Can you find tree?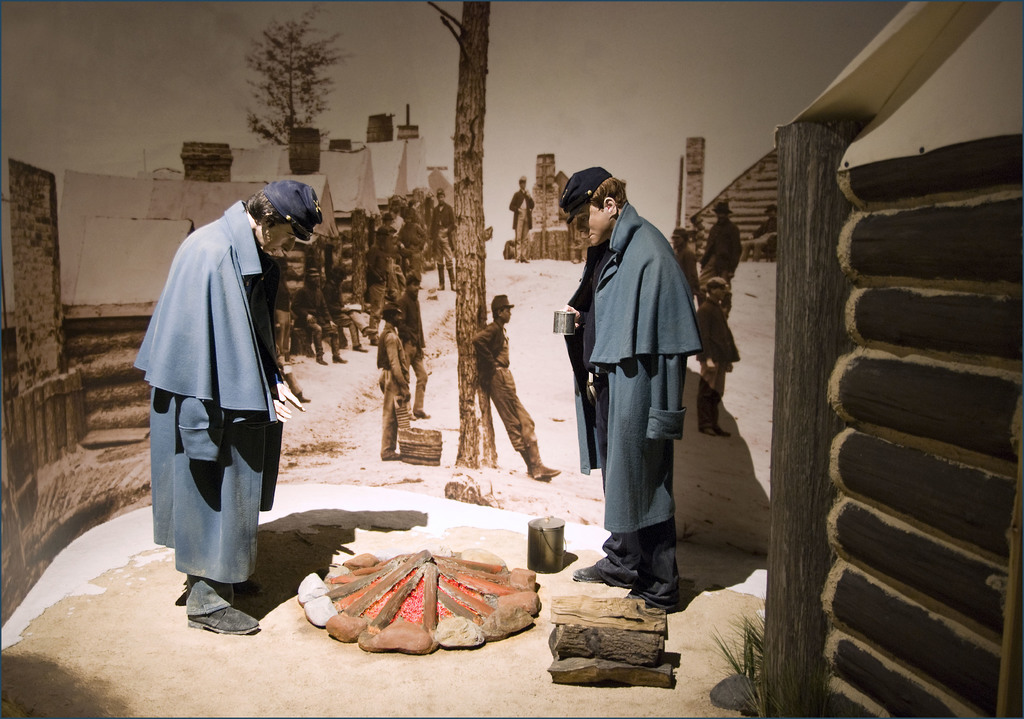
Yes, bounding box: l=231, t=27, r=339, b=139.
